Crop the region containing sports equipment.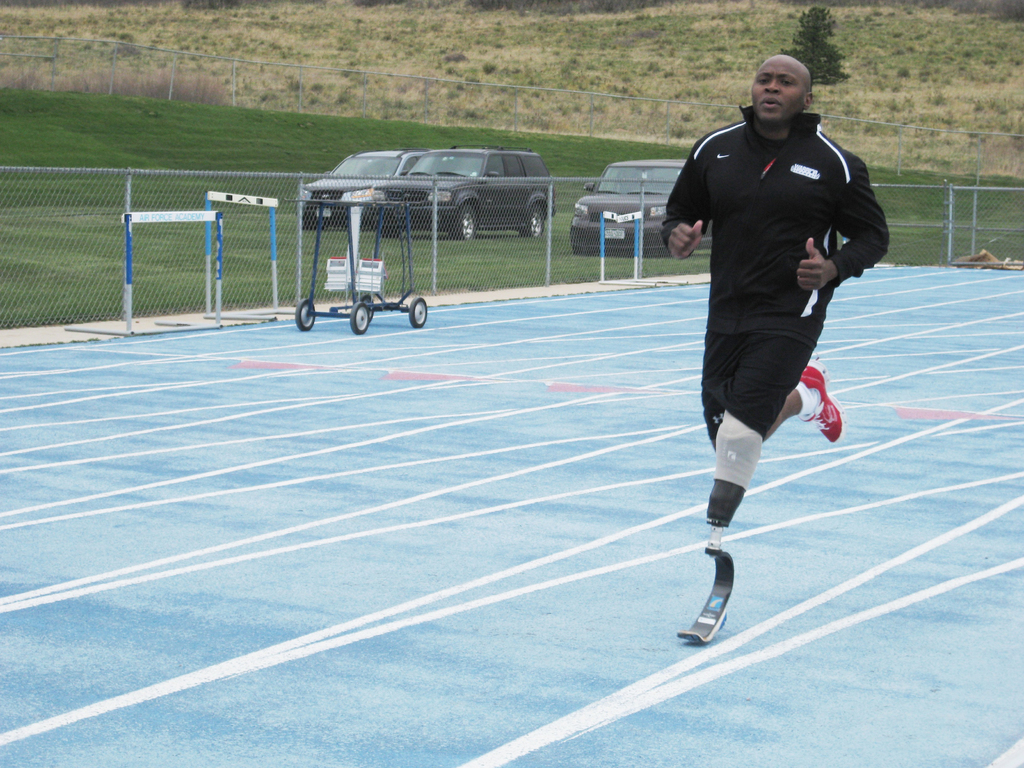
Crop region: x1=799, y1=354, x2=845, y2=445.
